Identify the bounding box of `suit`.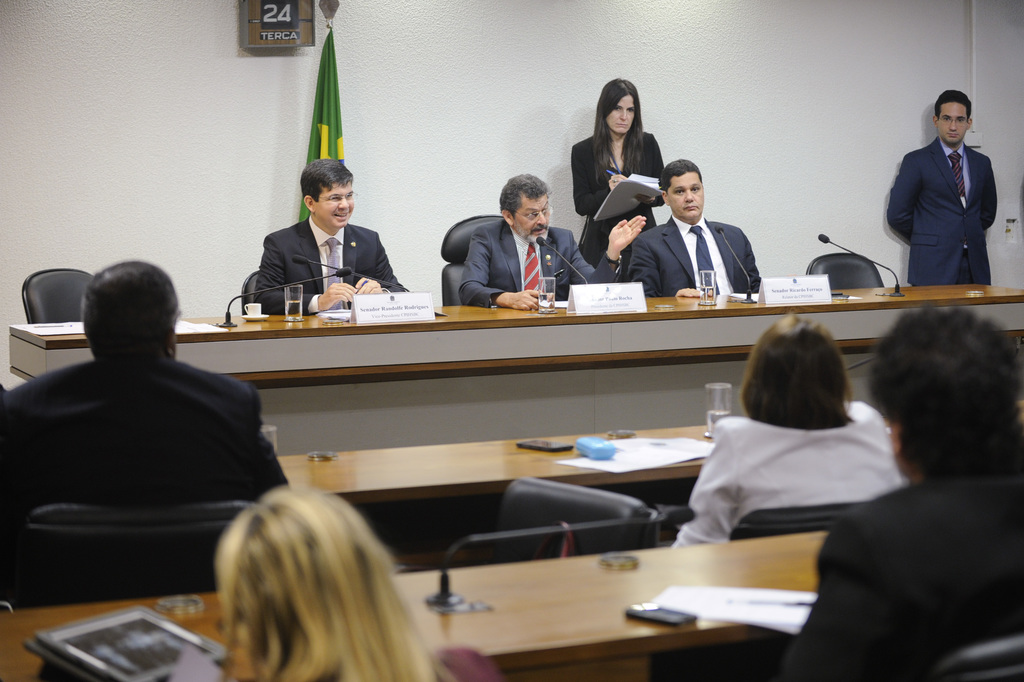
458:216:623:299.
